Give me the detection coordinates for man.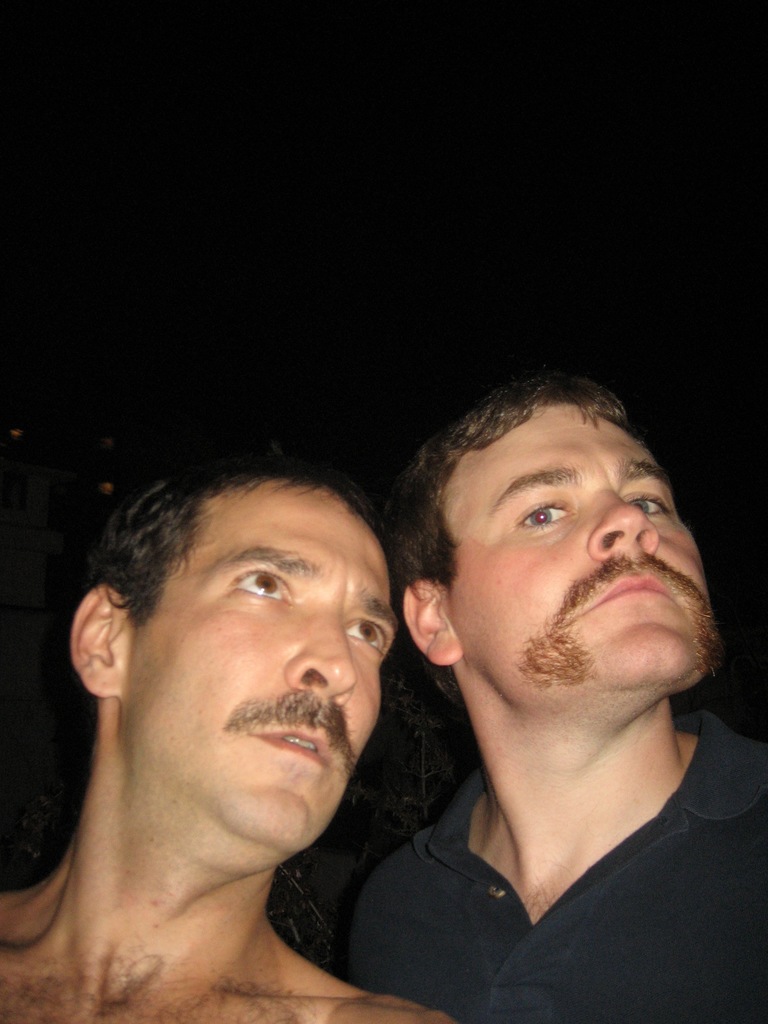
0,416,541,1023.
